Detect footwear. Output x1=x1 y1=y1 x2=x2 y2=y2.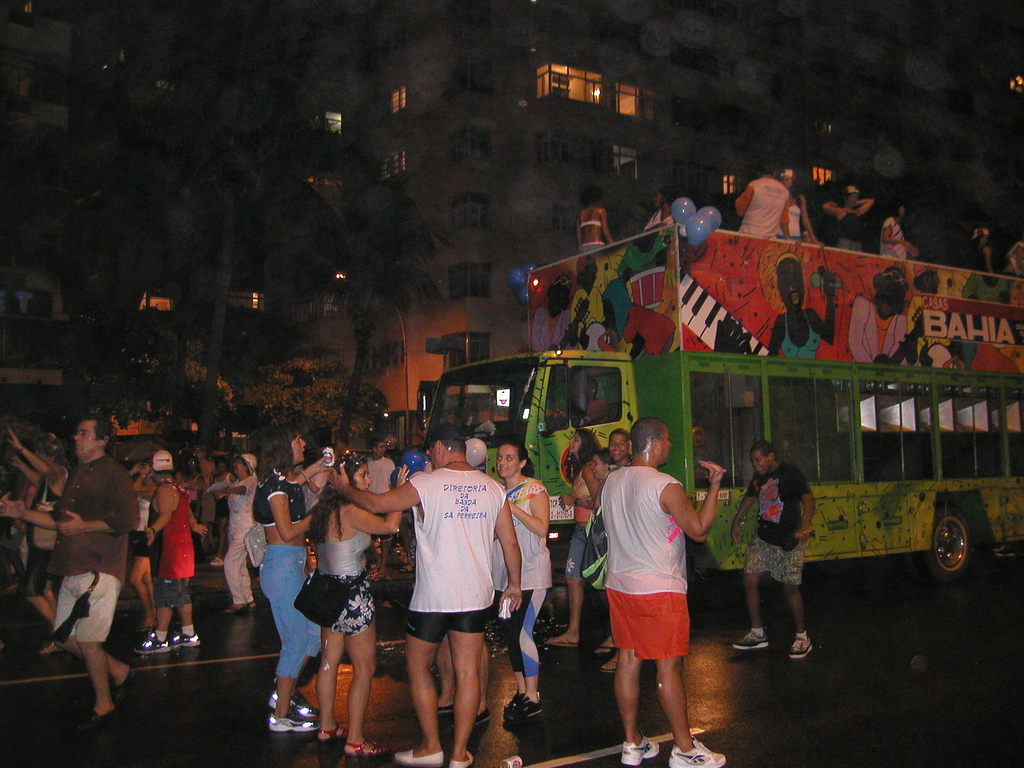
x1=618 y1=733 x2=656 y2=767.
